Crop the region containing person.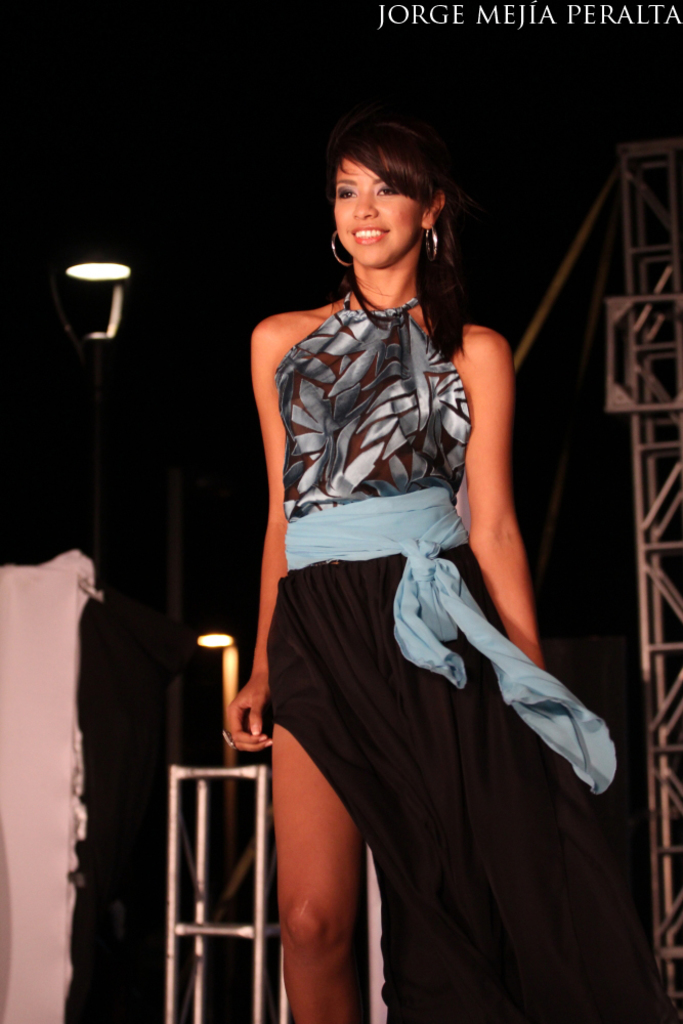
Crop region: left=190, top=85, right=592, bottom=1023.
